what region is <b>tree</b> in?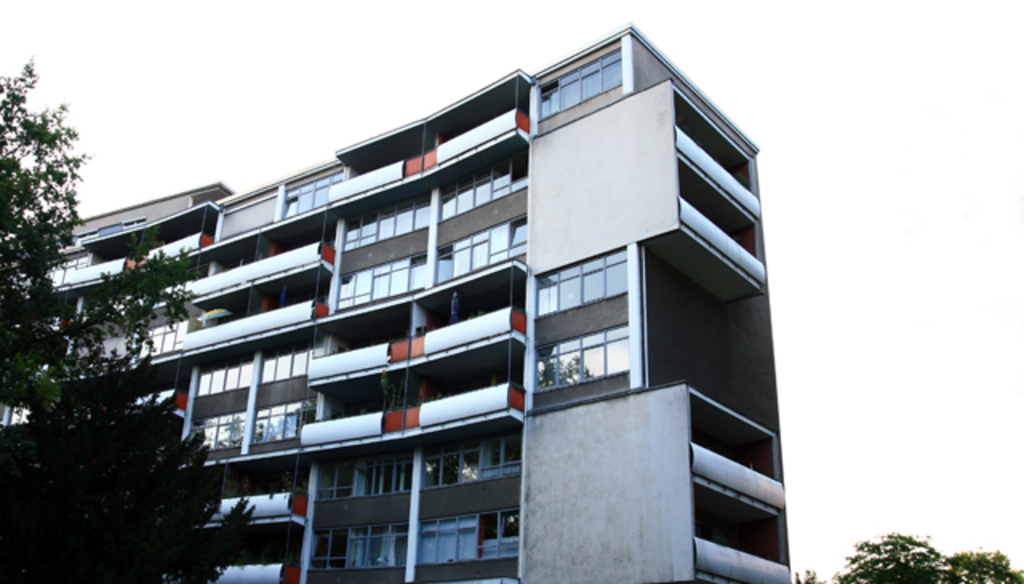
bbox=[936, 554, 1022, 582].
